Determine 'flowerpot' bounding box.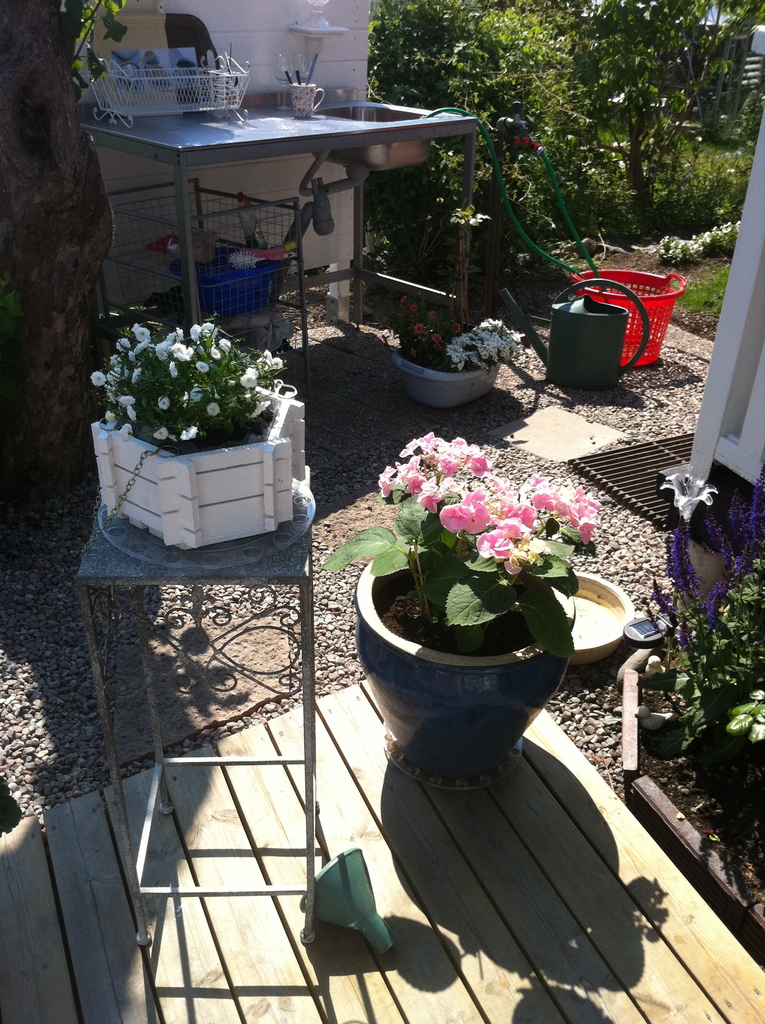
Determined: 389 352 504 408.
